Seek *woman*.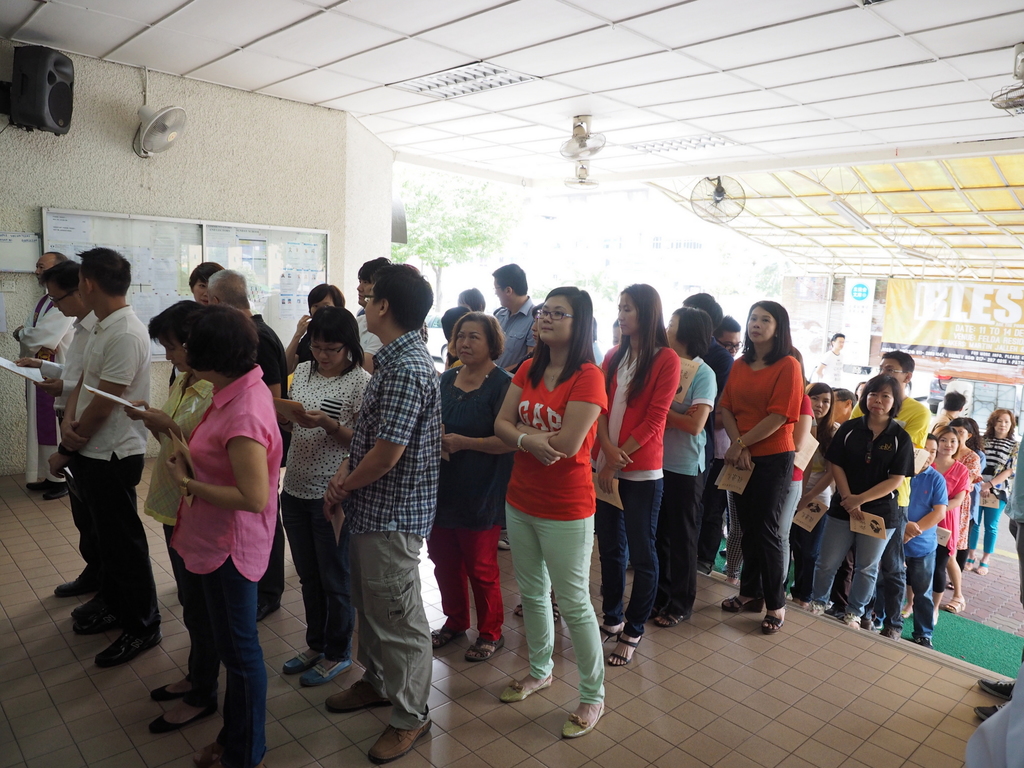
932:425:968:615.
